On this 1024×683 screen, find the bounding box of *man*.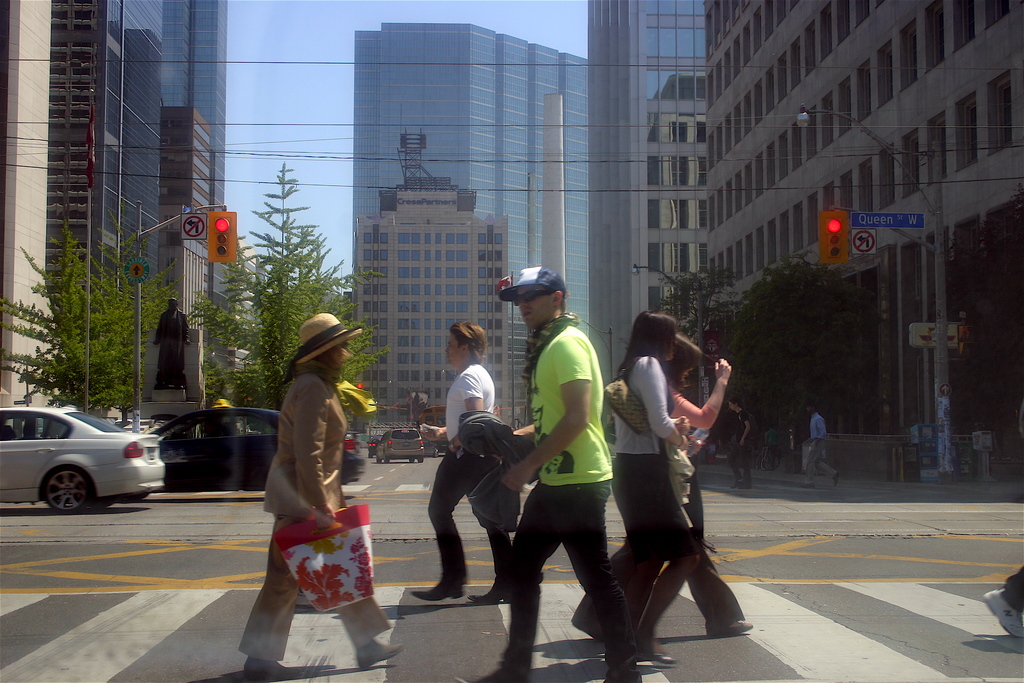
Bounding box: 725/395/751/491.
